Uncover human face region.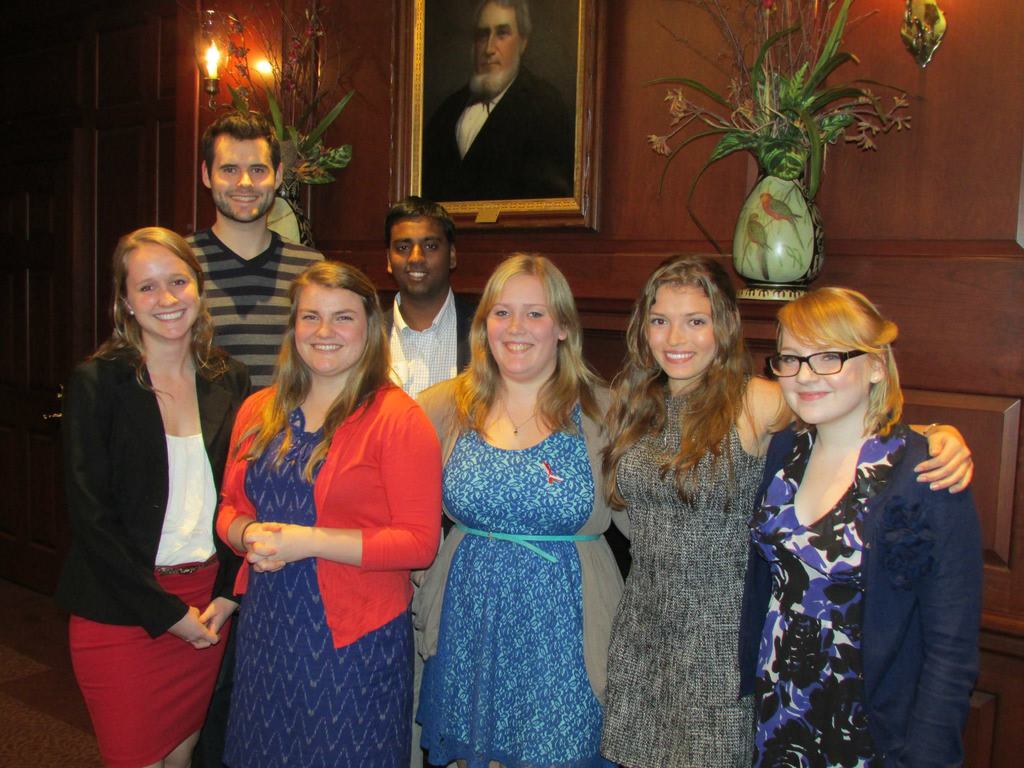
Uncovered: 212 140 277 222.
